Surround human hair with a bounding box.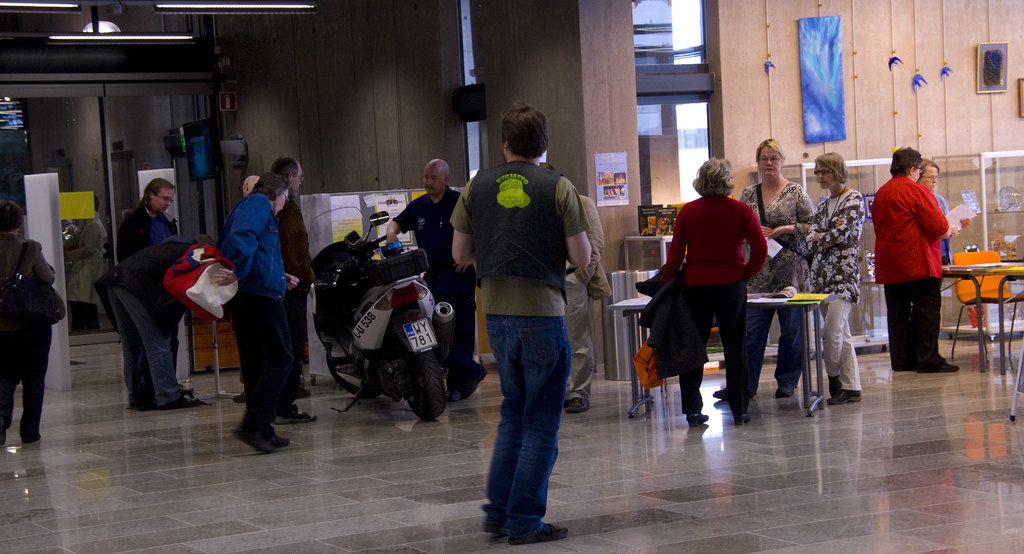
(x1=498, y1=100, x2=552, y2=168).
